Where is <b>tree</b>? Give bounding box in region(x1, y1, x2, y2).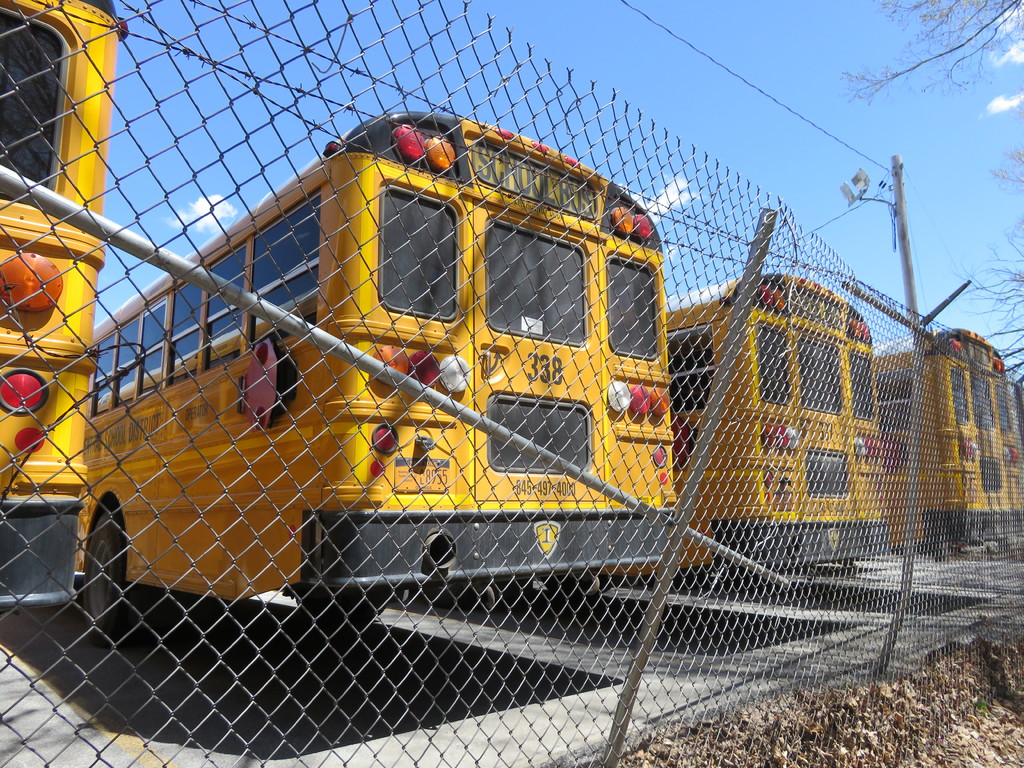
region(836, 0, 1023, 113).
